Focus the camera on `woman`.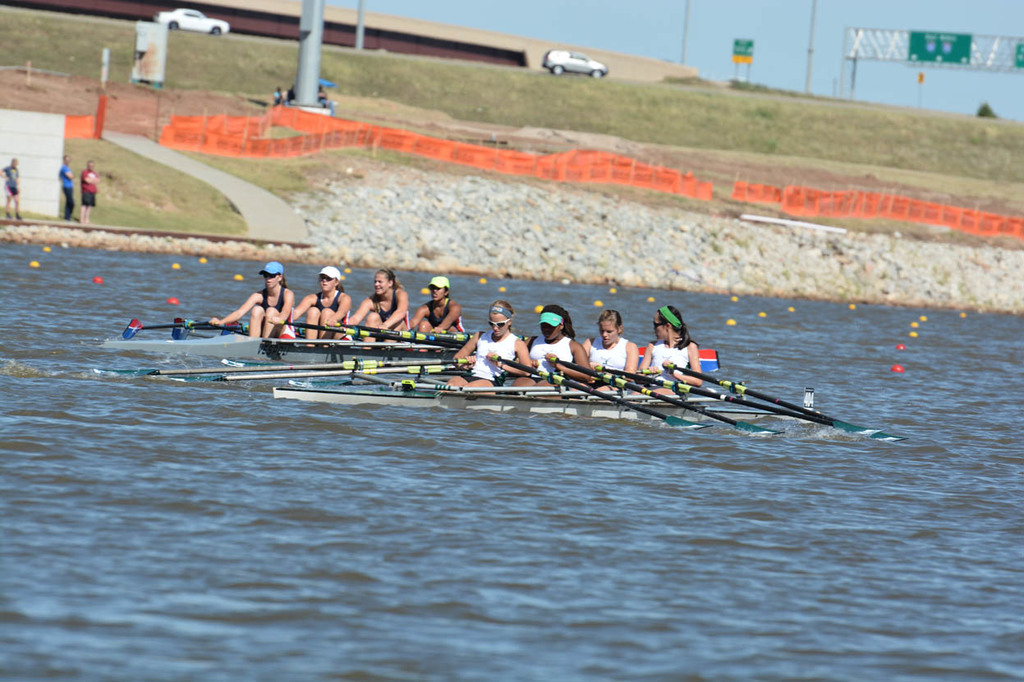
Focus region: (x1=566, y1=305, x2=640, y2=398).
